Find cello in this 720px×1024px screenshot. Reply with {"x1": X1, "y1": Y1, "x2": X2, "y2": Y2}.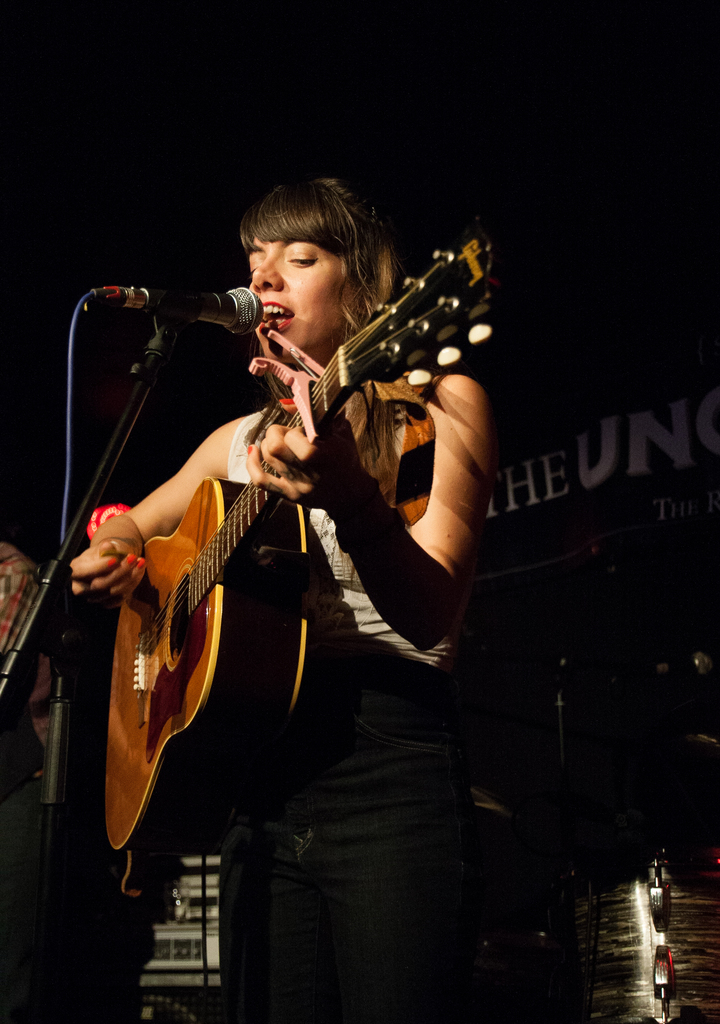
{"x1": 102, "y1": 244, "x2": 499, "y2": 855}.
